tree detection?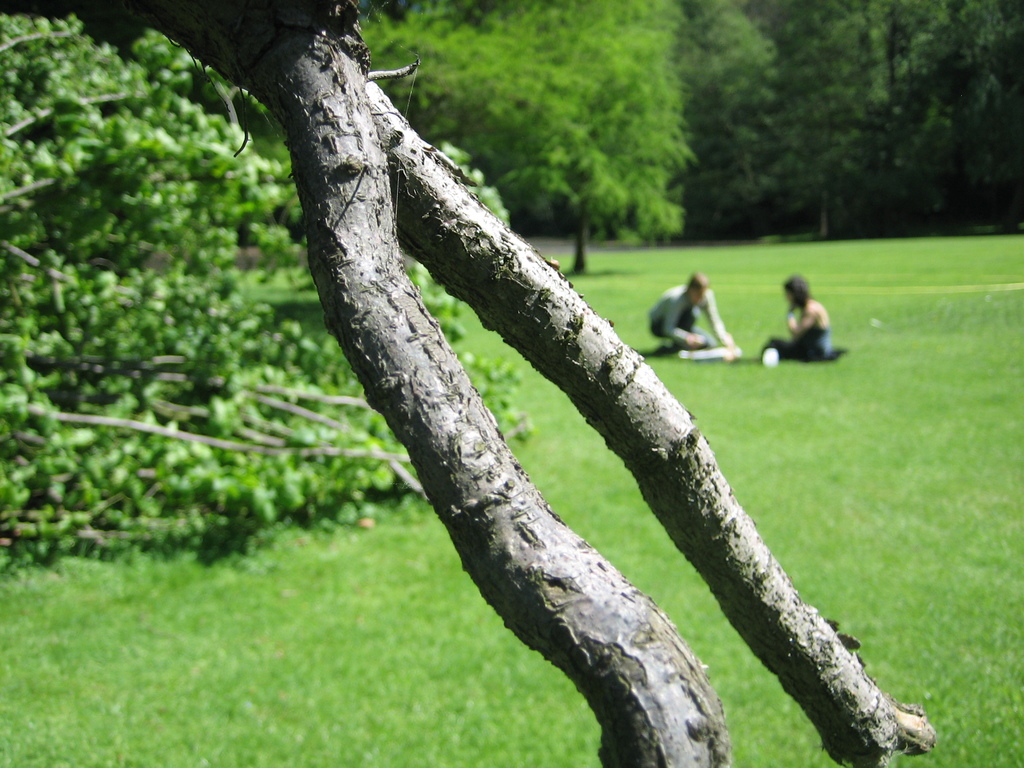
pyautogui.locateOnScreen(0, 6, 515, 585)
